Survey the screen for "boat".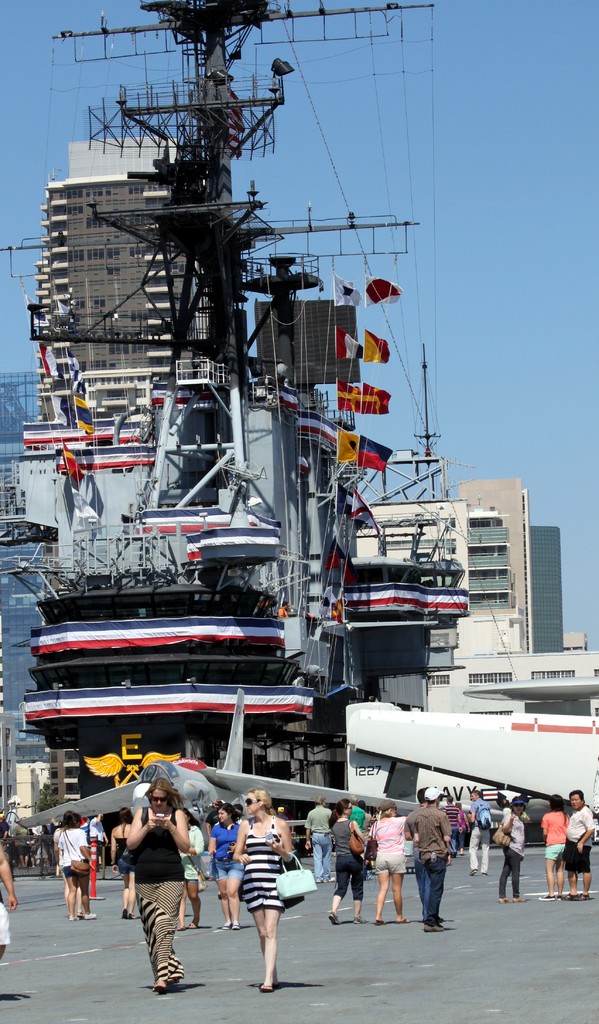
Survey found: {"left": 338, "top": 666, "right": 598, "bottom": 852}.
